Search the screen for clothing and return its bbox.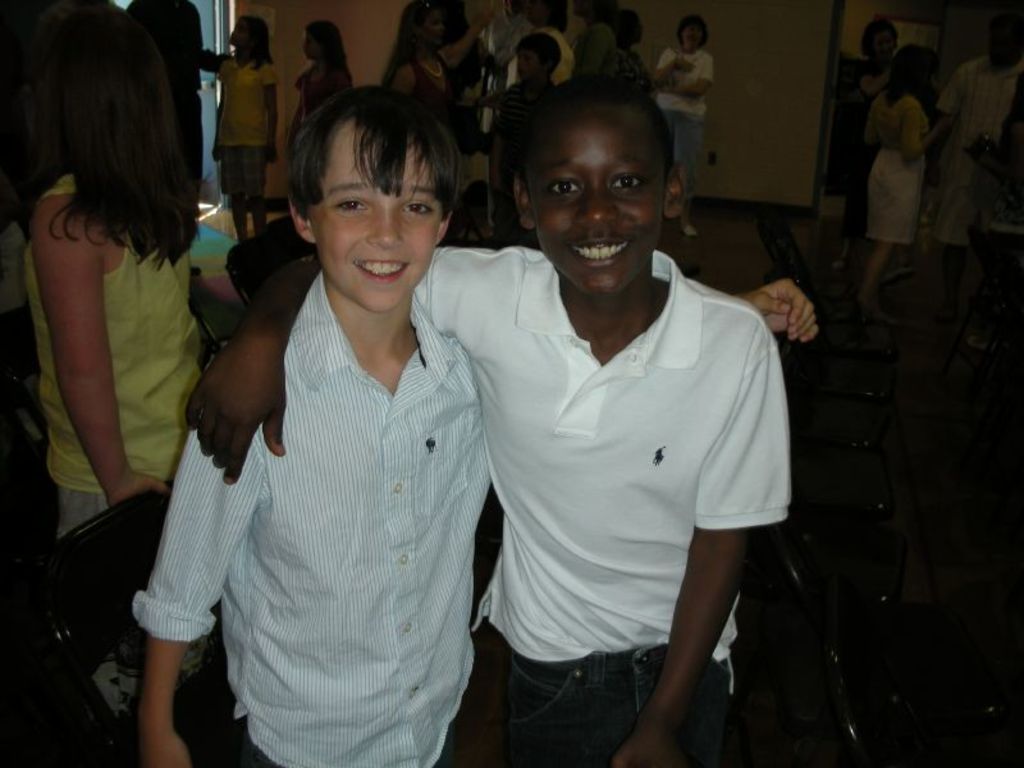
Found: [left=564, top=17, right=616, bottom=81].
